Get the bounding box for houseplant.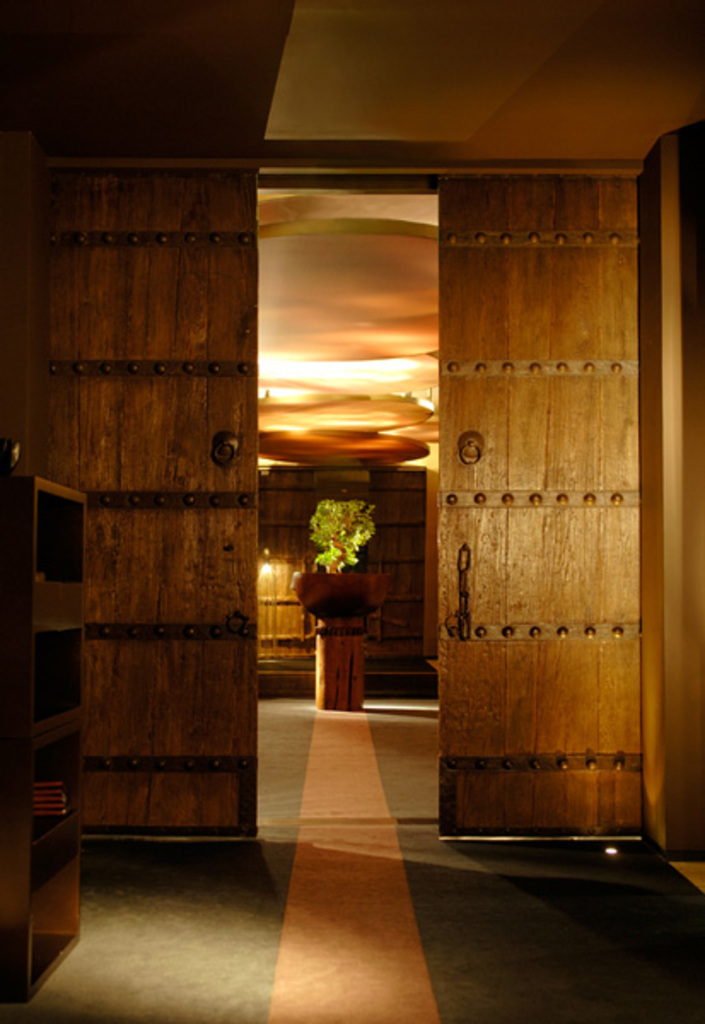
box(288, 497, 394, 621).
